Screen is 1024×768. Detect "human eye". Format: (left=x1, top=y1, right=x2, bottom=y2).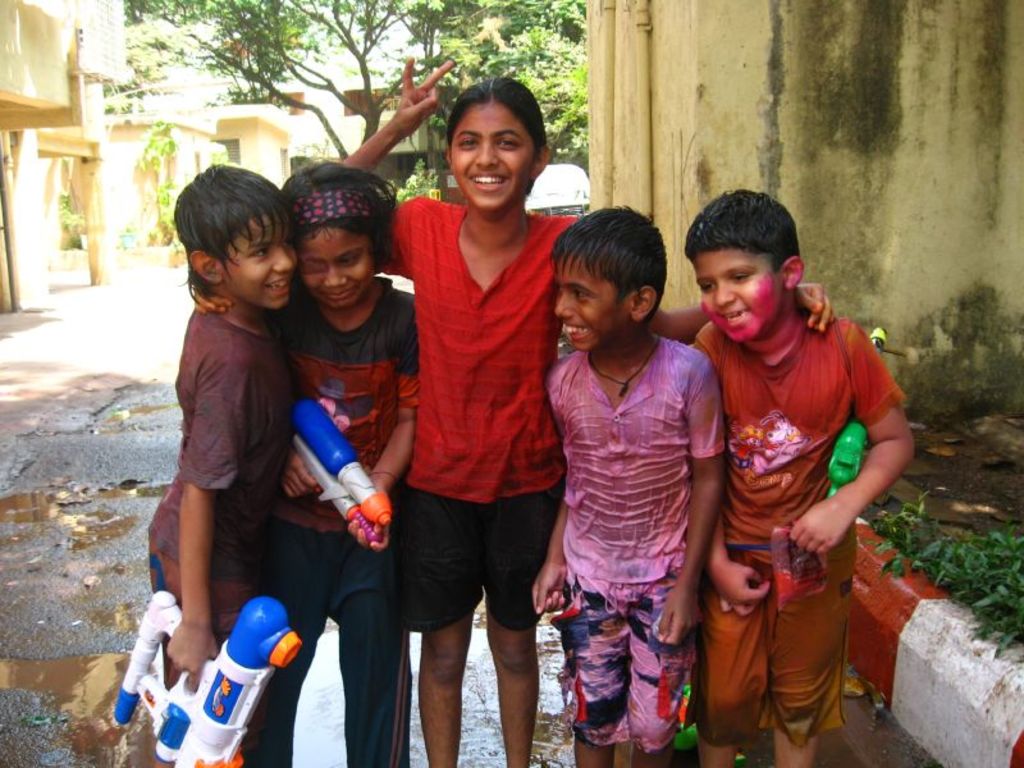
(left=568, top=288, right=593, bottom=302).
